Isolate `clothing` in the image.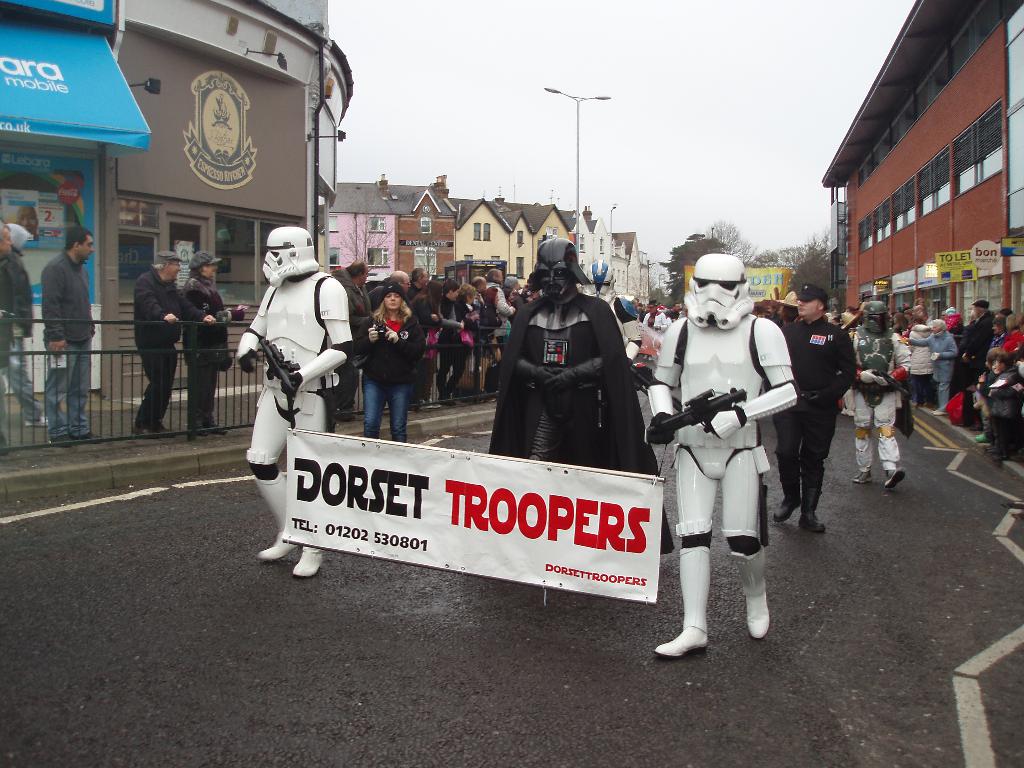
Isolated region: detection(906, 342, 924, 380).
